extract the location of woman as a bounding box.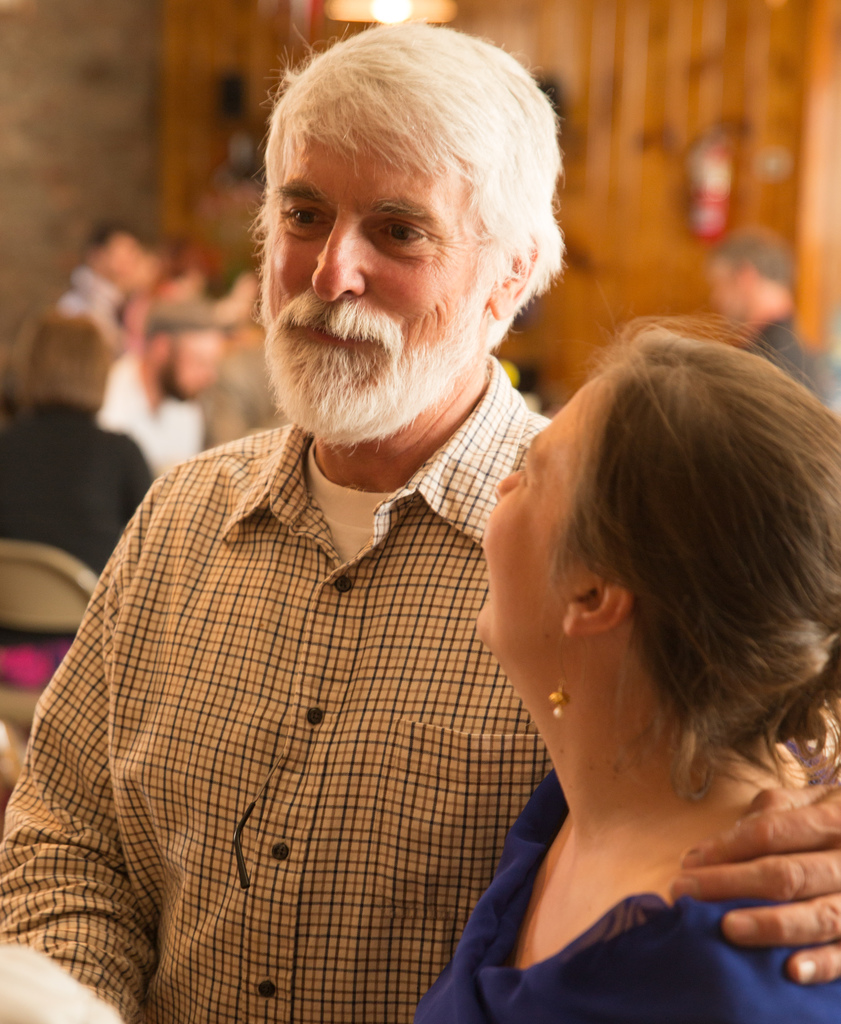
<box>382,216,840,1014</box>.
